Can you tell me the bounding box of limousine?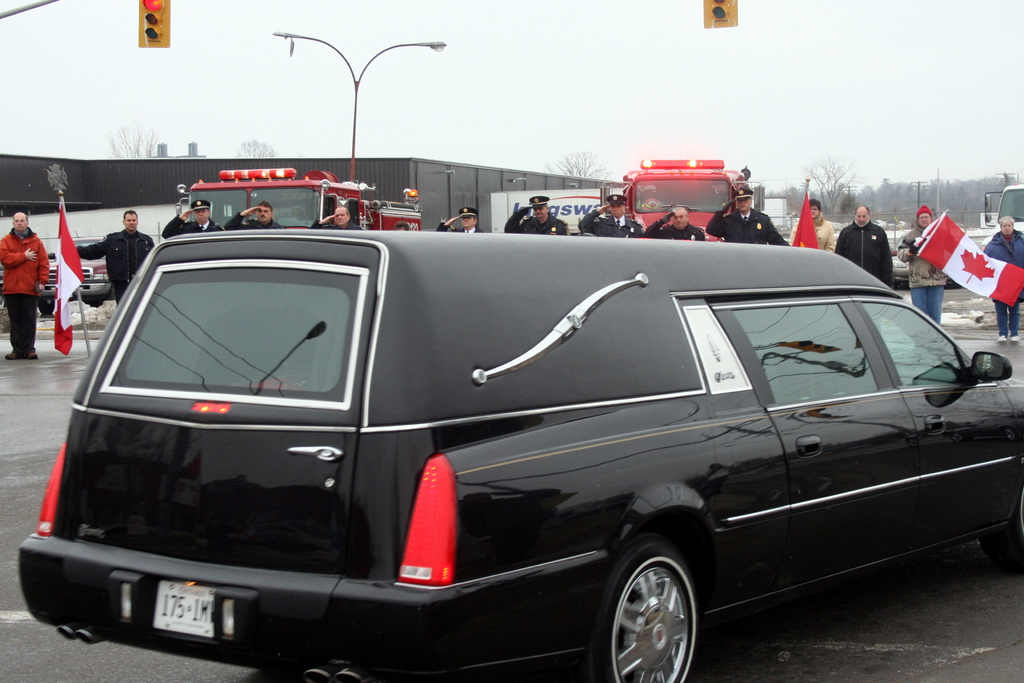
(x1=19, y1=197, x2=1005, y2=682).
